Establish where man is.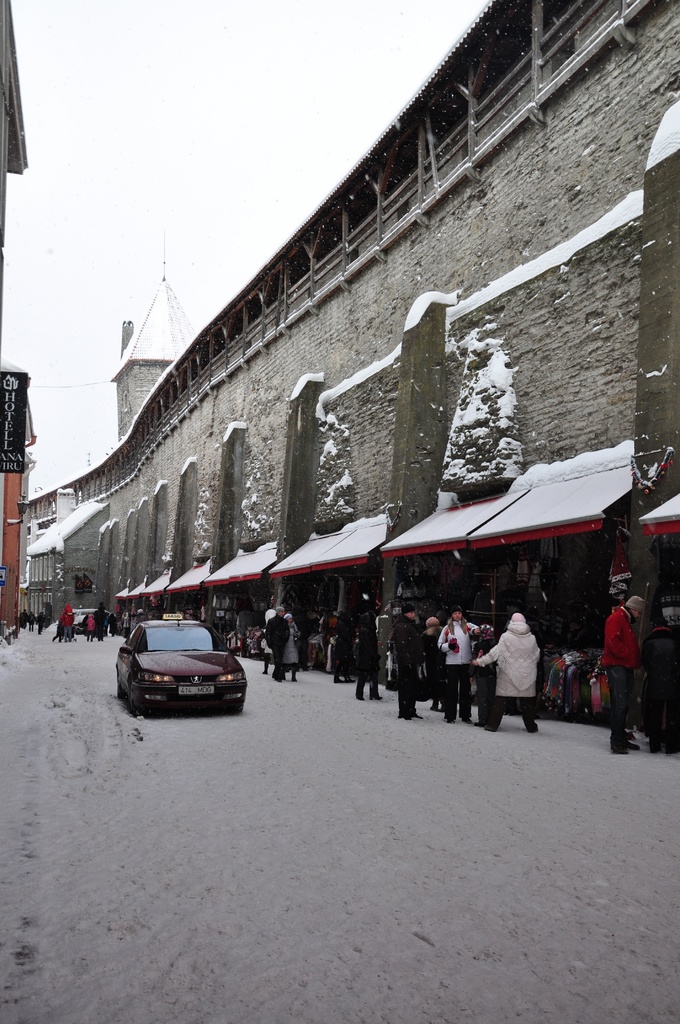
Established at region(95, 605, 107, 641).
